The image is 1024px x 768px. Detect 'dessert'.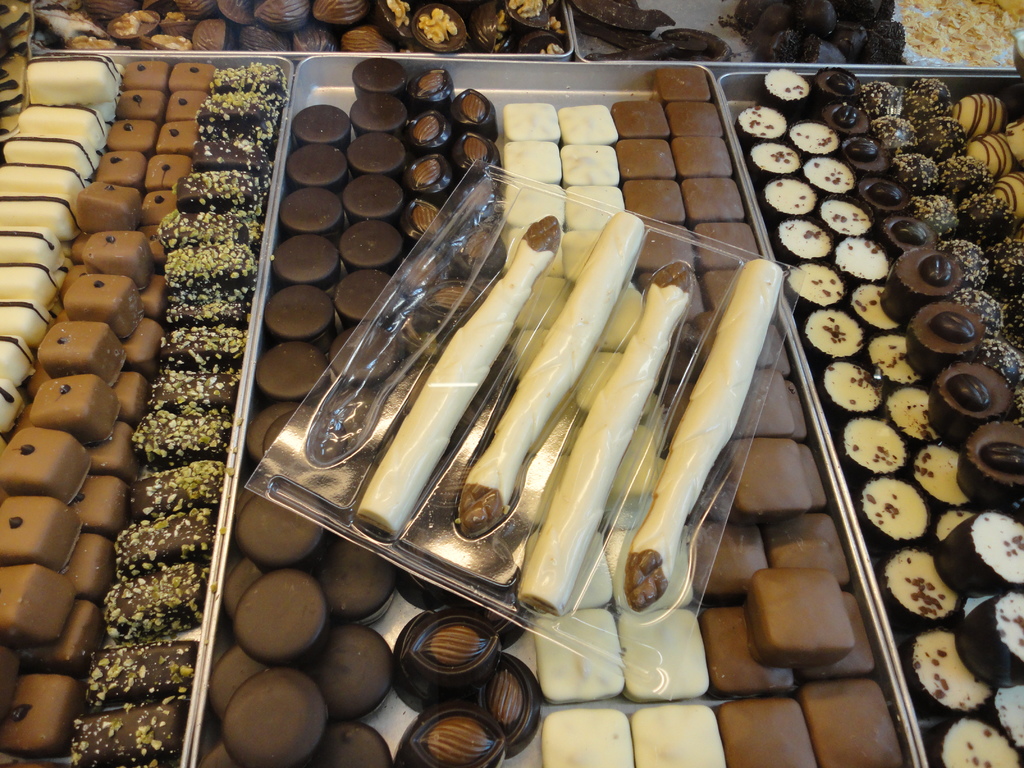
Detection: rect(0, 490, 80, 561).
